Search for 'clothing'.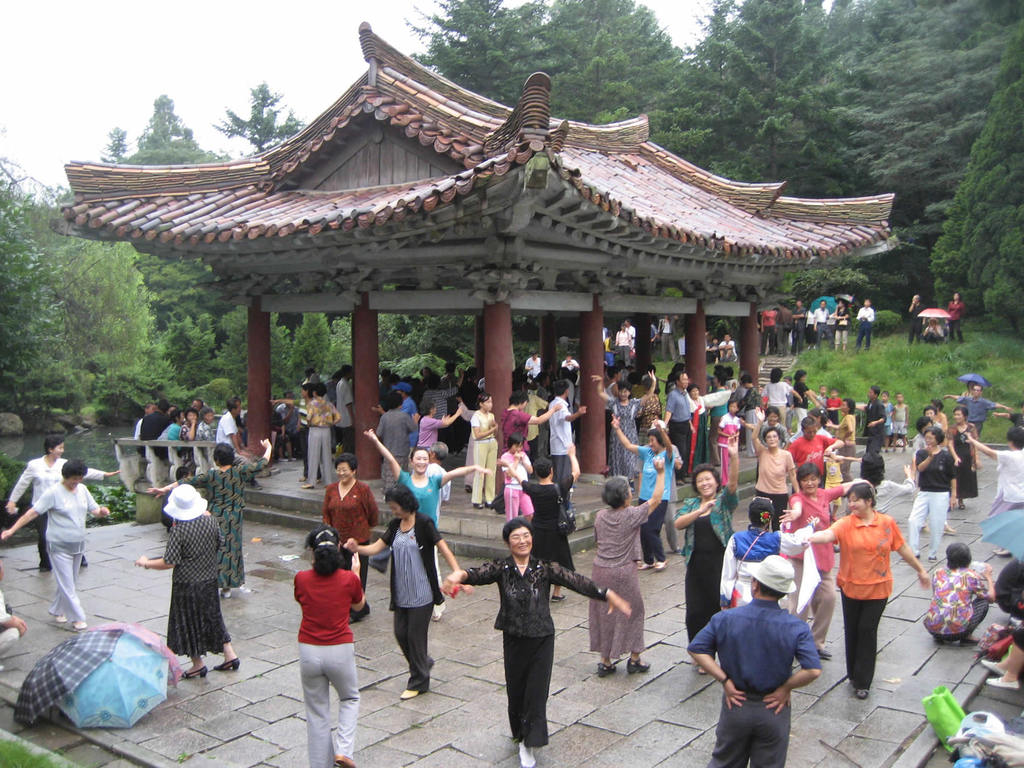
Found at 306, 395, 342, 484.
